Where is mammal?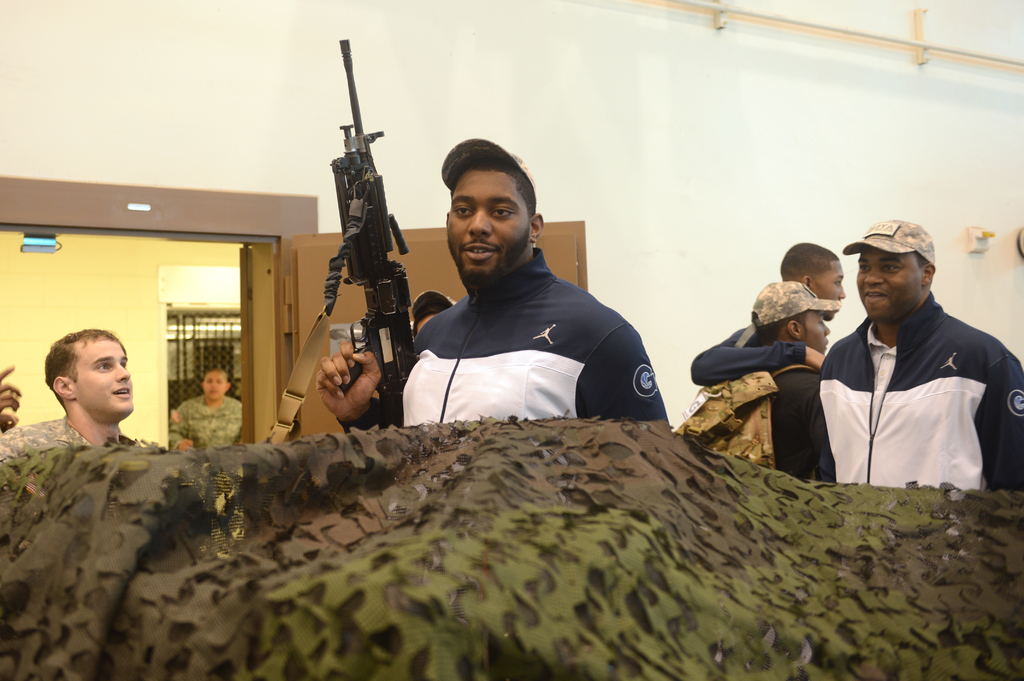
locate(0, 330, 137, 464).
